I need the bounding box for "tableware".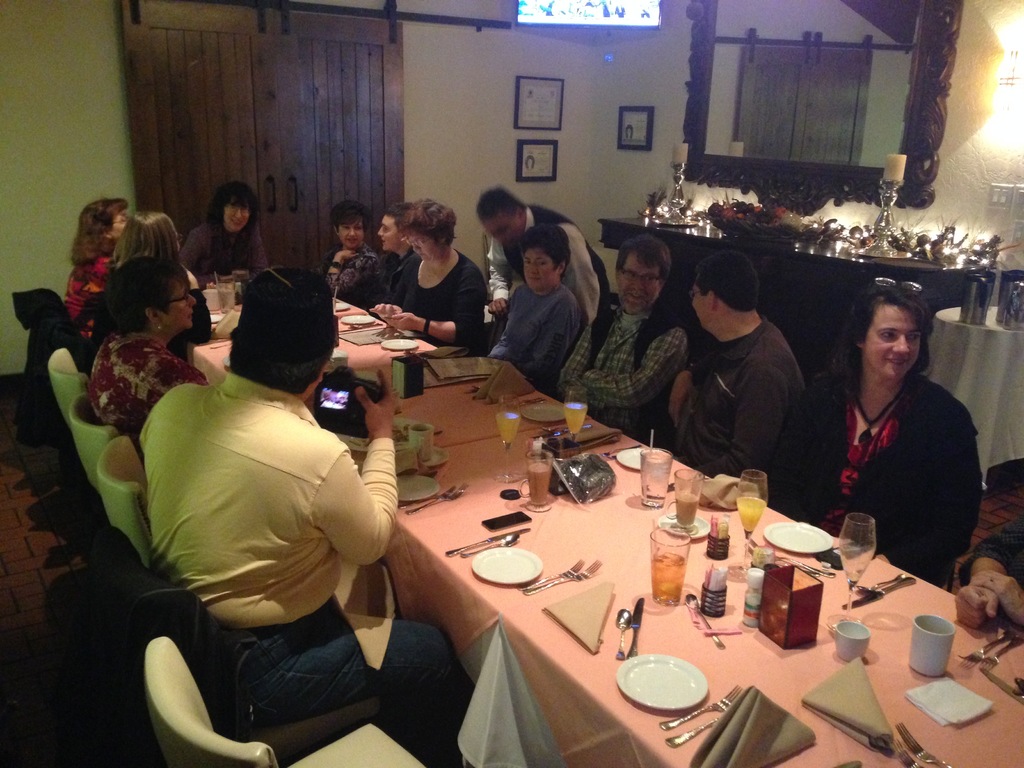
Here it is: 838,577,917,607.
